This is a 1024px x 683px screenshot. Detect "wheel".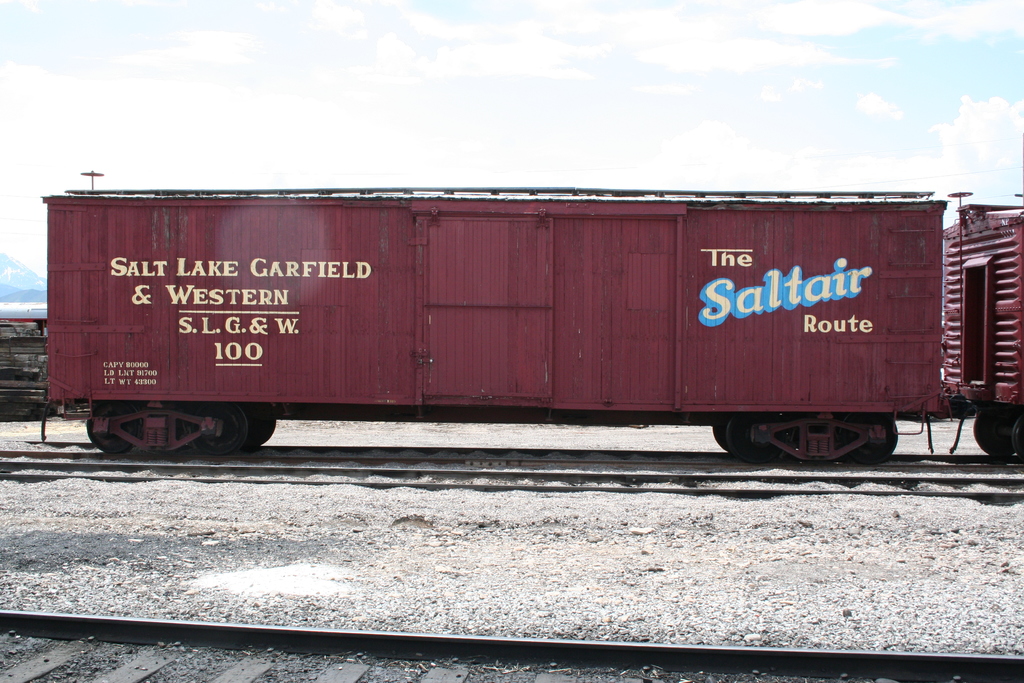
l=714, t=427, r=728, b=452.
